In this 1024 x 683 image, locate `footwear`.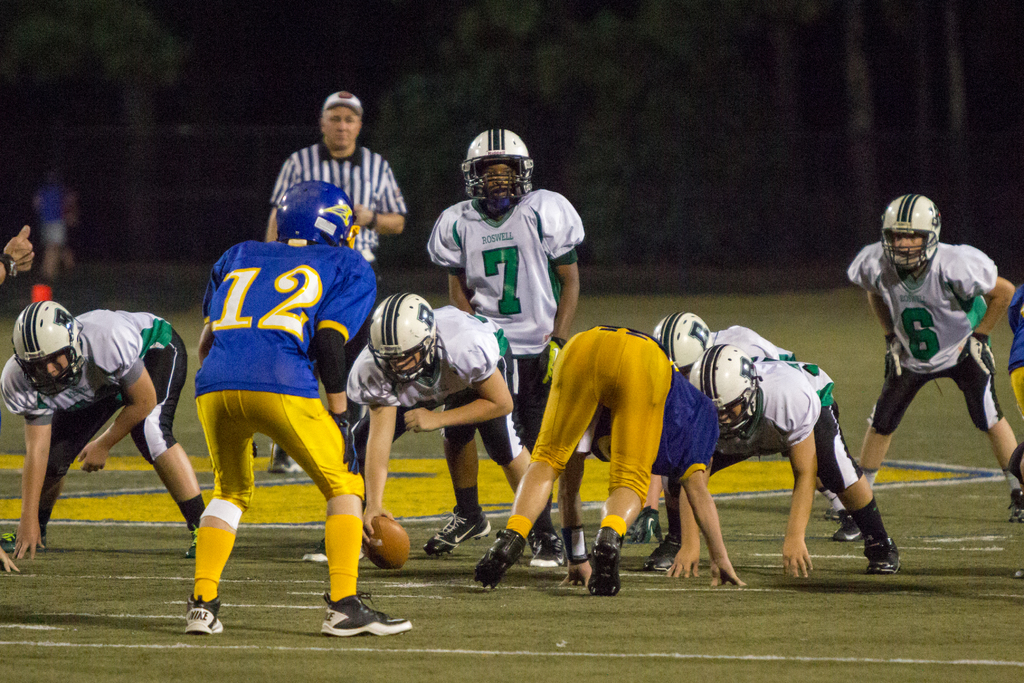
Bounding box: [0, 523, 47, 551].
